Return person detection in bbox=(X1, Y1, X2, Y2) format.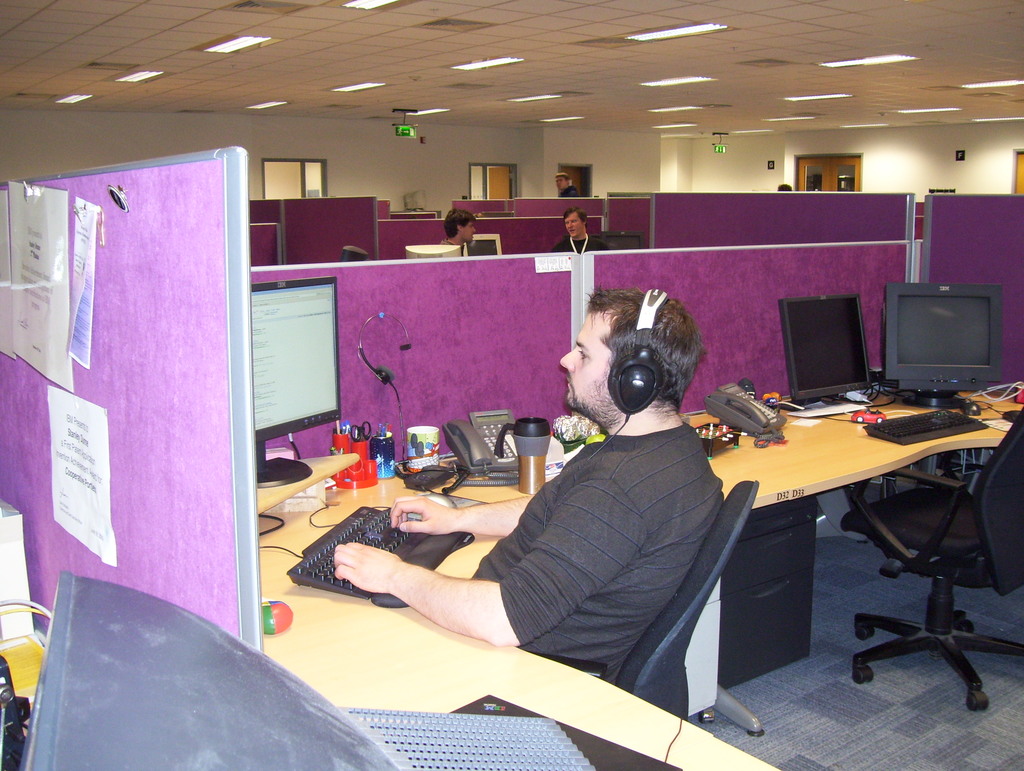
bbox=(443, 207, 481, 257).
